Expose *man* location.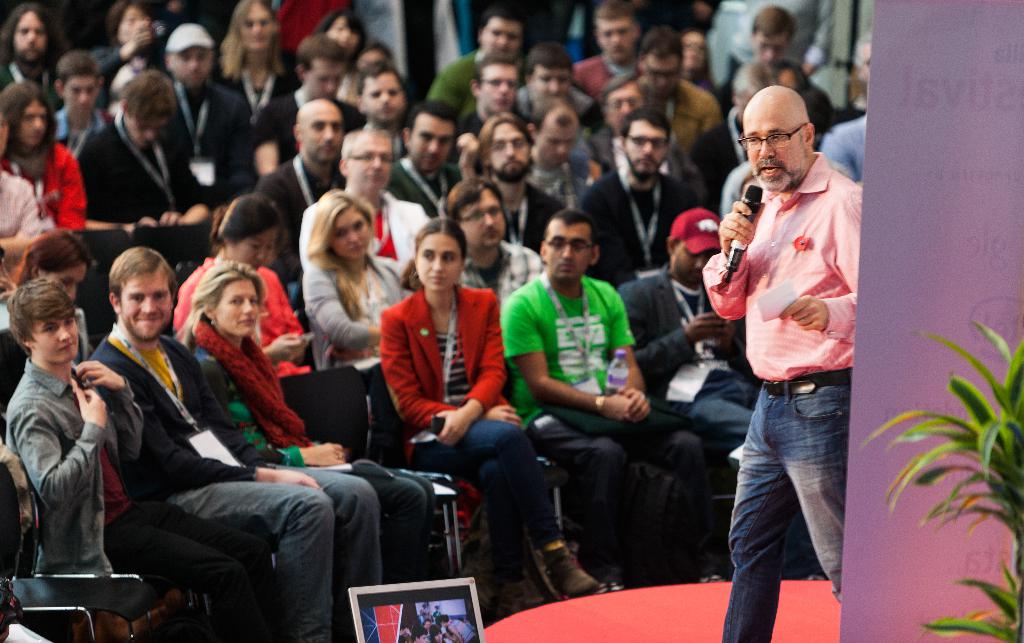
Exposed at x1=0, y1=0, x2=72, y2=112.
